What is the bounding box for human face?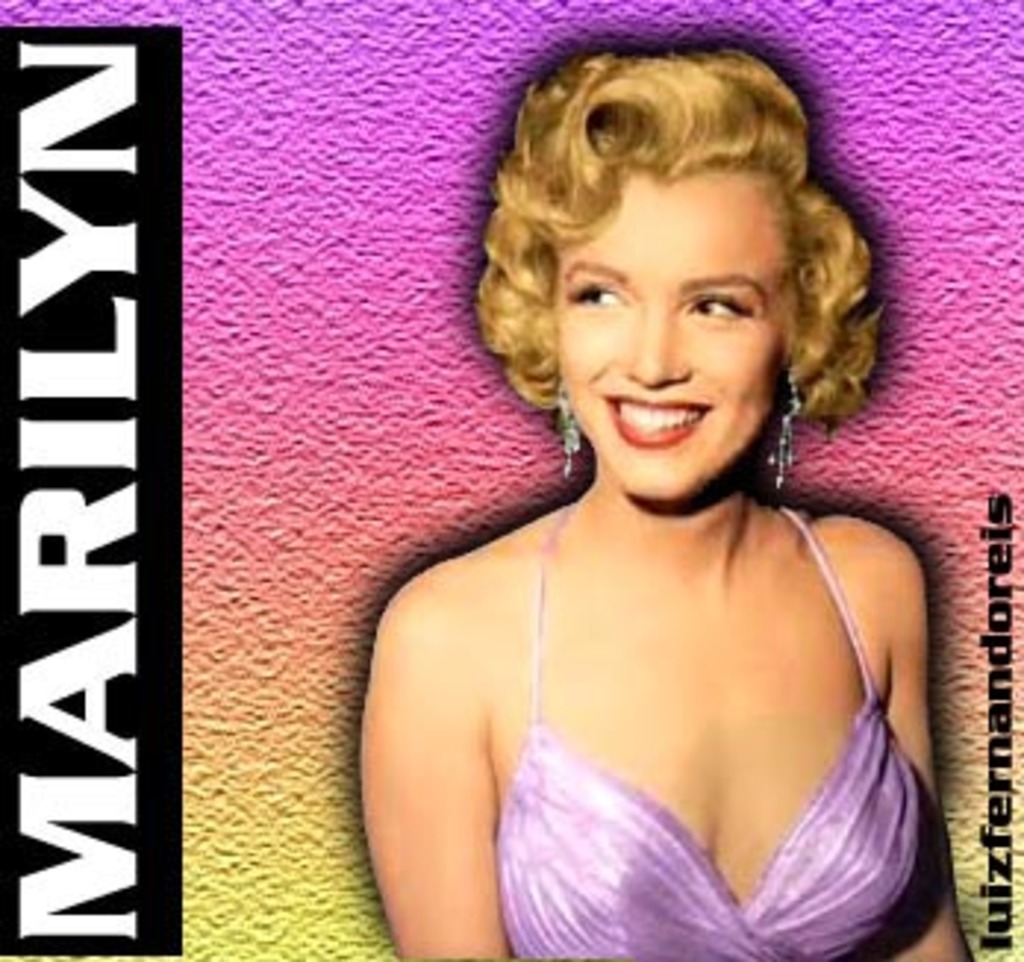
l=559, t=188, r=780, b=503.
